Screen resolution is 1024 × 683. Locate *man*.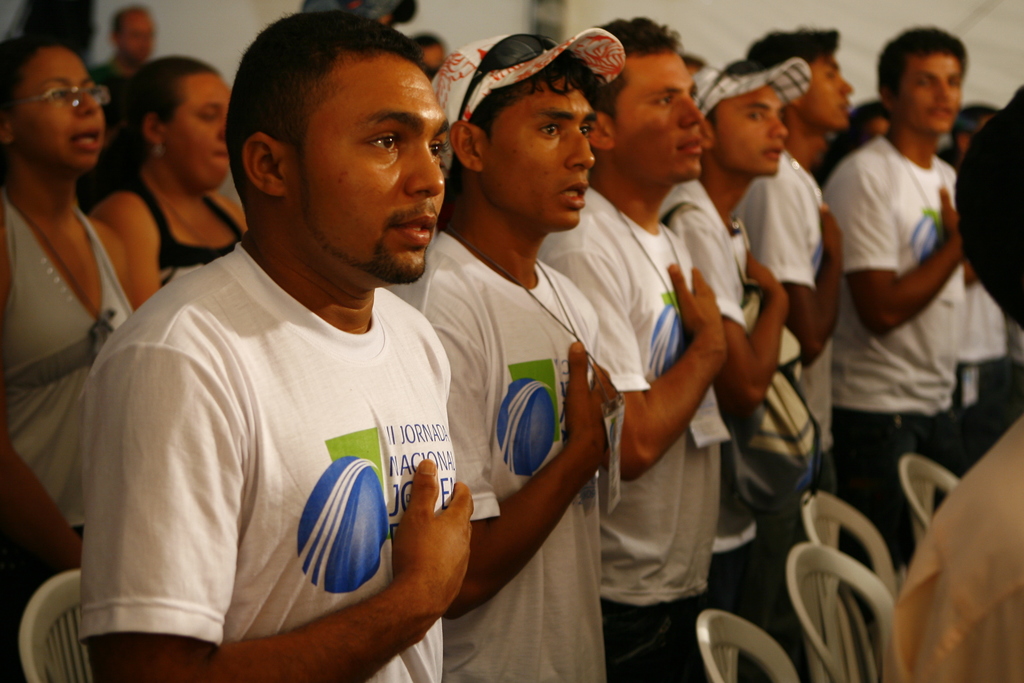
x1=81 y1=4 x2=157 y2=122.
